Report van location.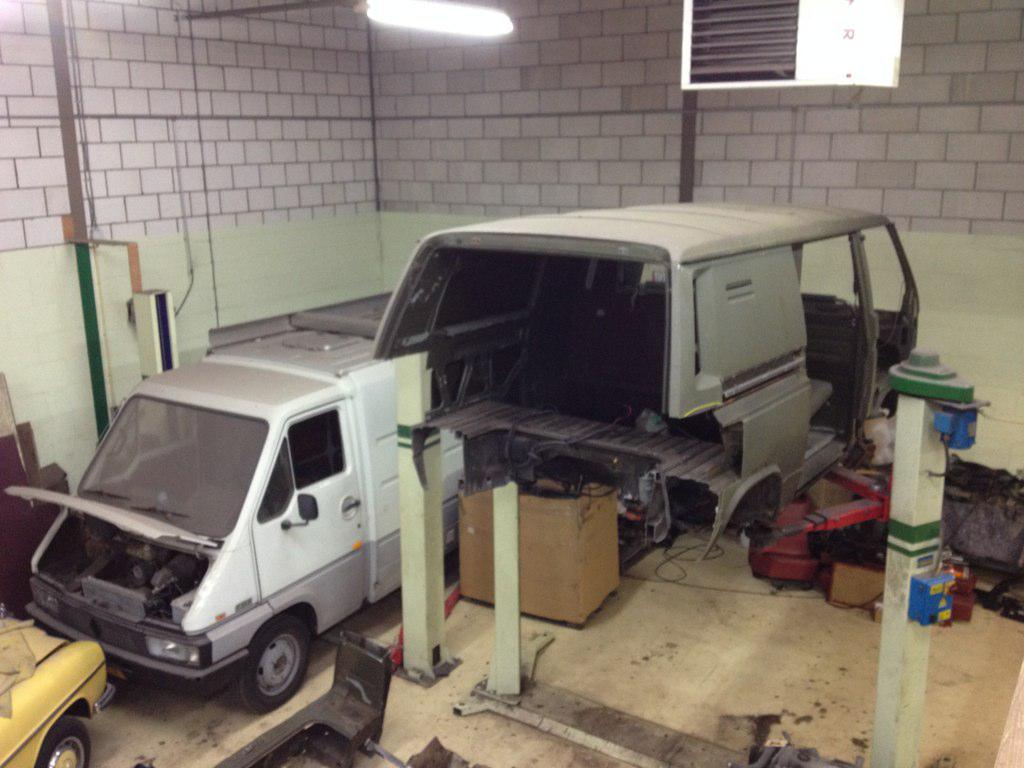
Report: box(0, 287, 467, 714).
